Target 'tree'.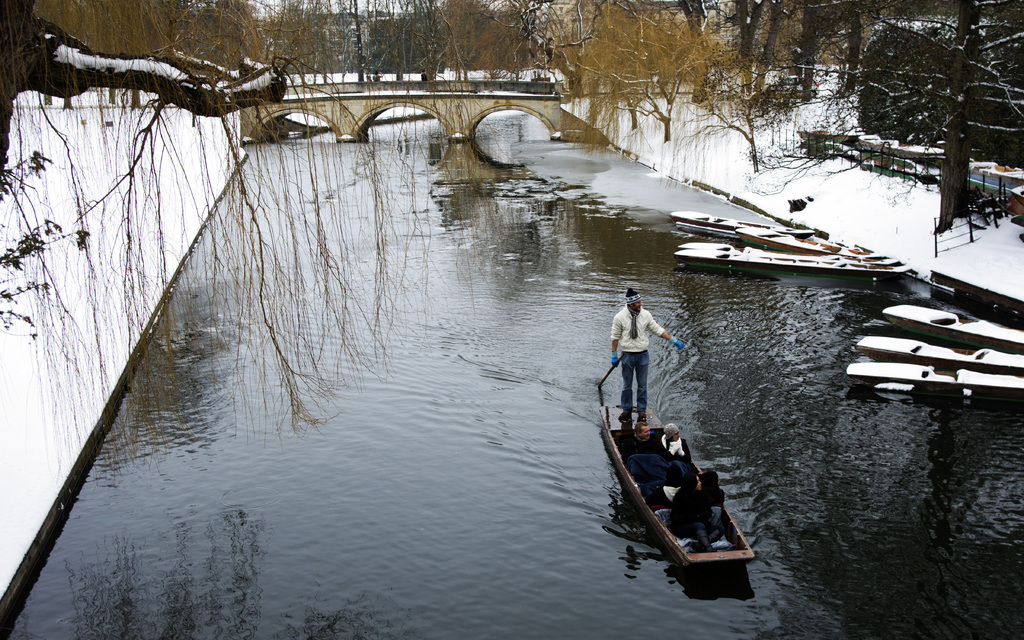
Target region: region(0, 0, 309, 145).
